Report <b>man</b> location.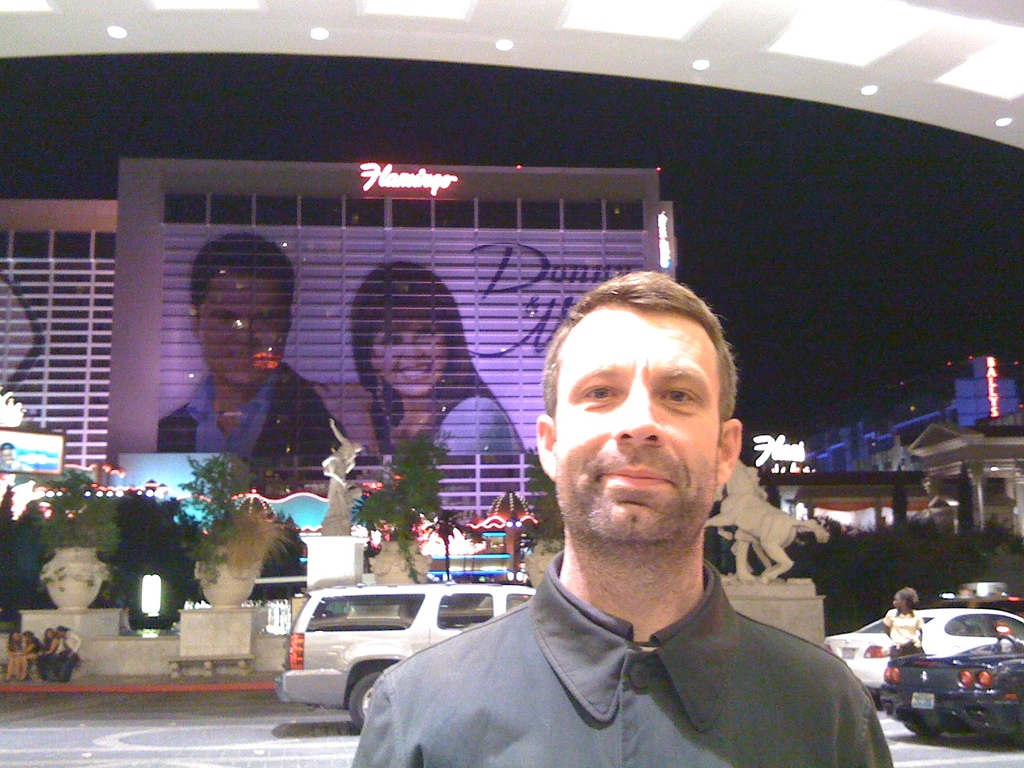
Report: [56, 623, 79, 678].
